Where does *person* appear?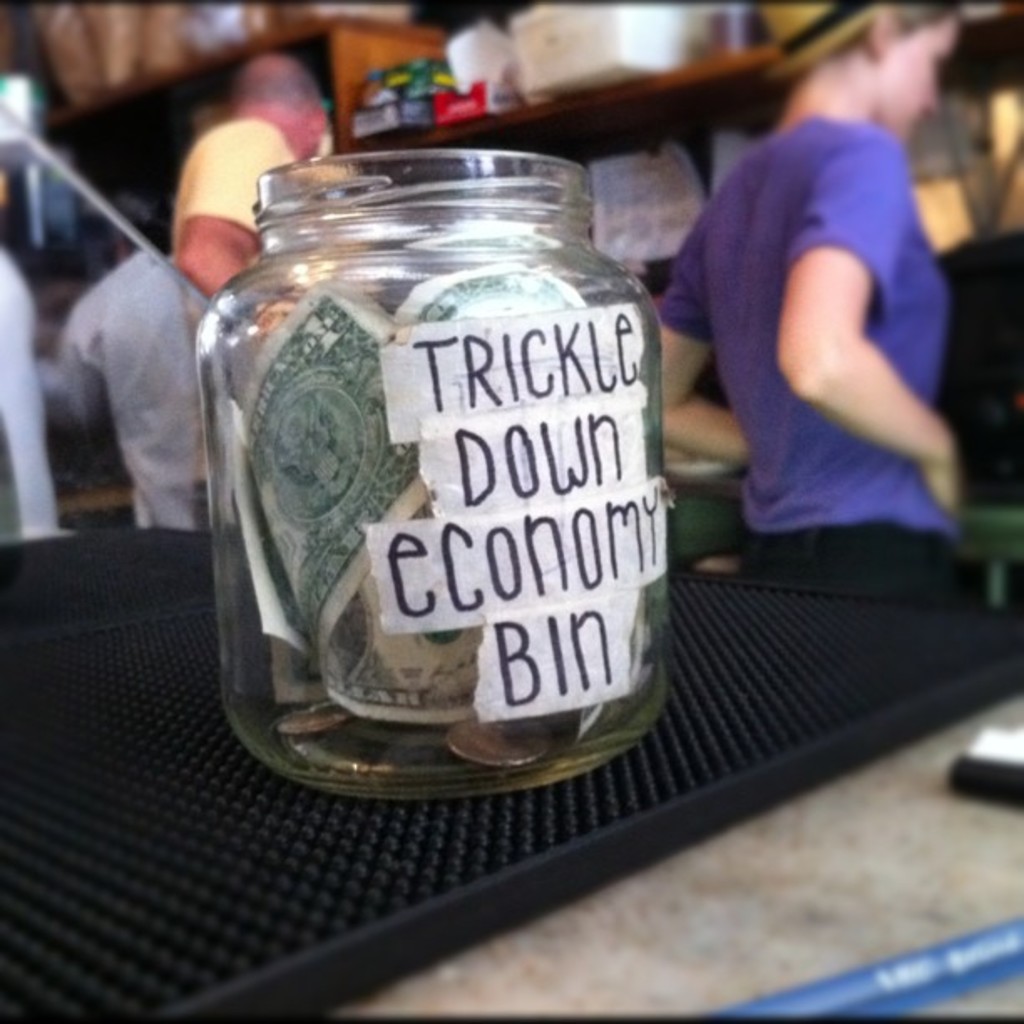
Appears at {"left": 62, "top": 47, "right": 330, "bottom": 534}.
